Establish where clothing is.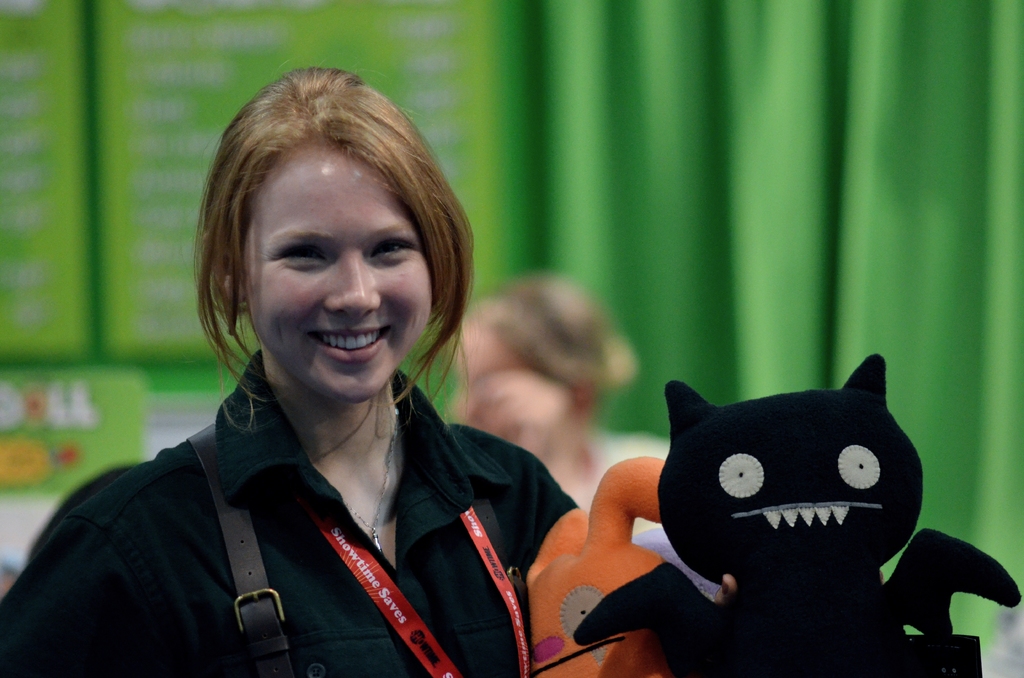
Established at (49, 330, 593, 665).
